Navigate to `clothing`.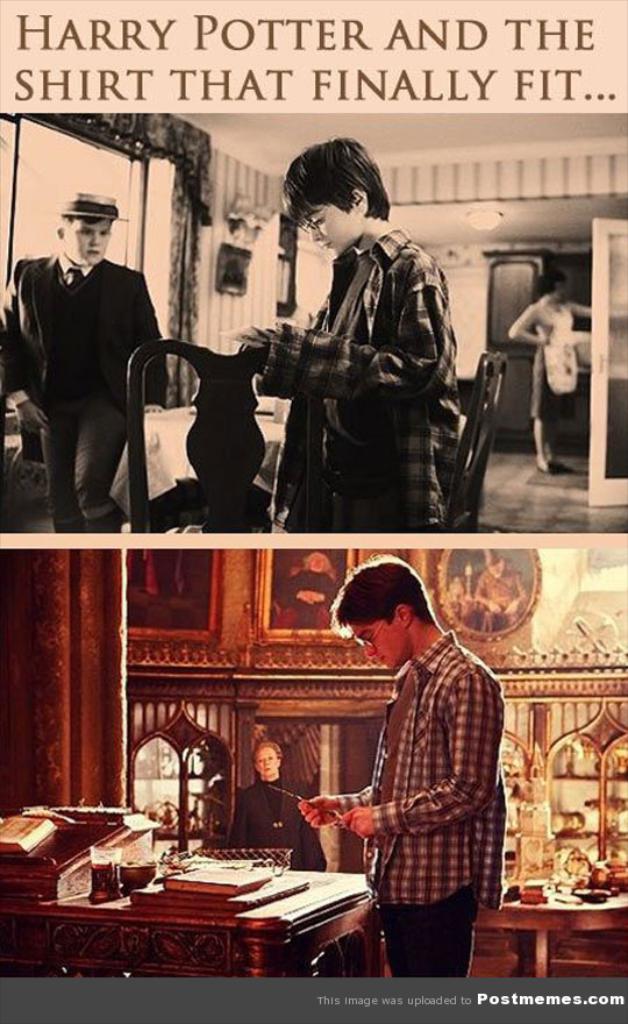
Navigation target: {"left": 209, "top": 175, "right": 471, "bottom": 529}.
